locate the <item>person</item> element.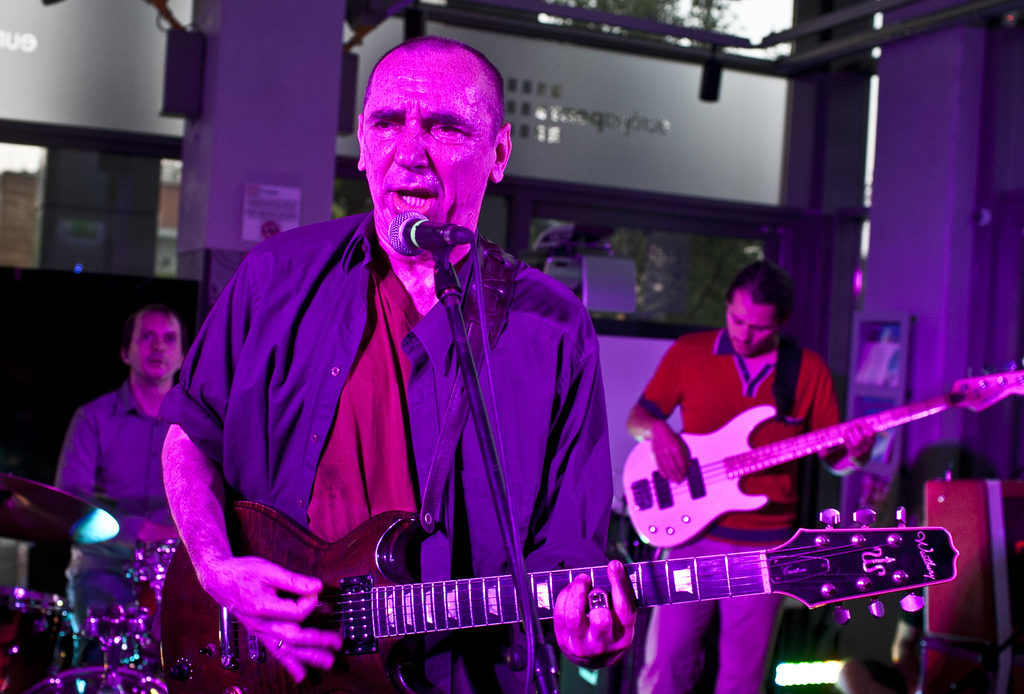
Element bbox: box(639, 226, 892, 691).
